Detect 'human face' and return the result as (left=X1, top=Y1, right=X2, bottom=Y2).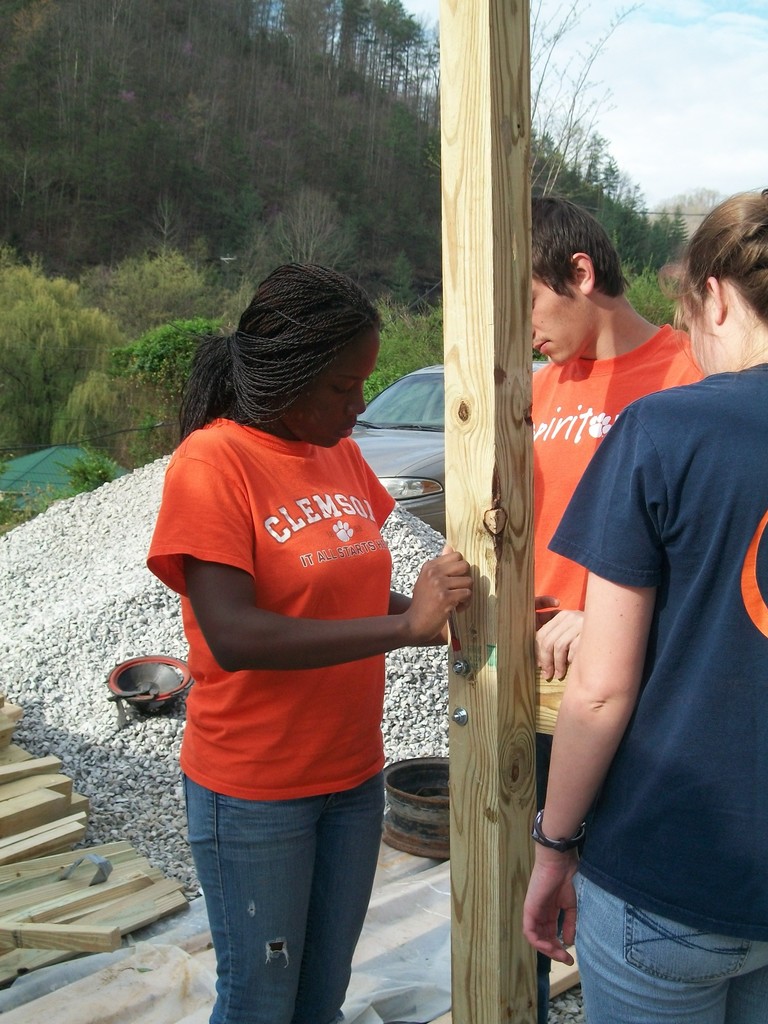
(left=520, top=265, right=597, bottom=366).
